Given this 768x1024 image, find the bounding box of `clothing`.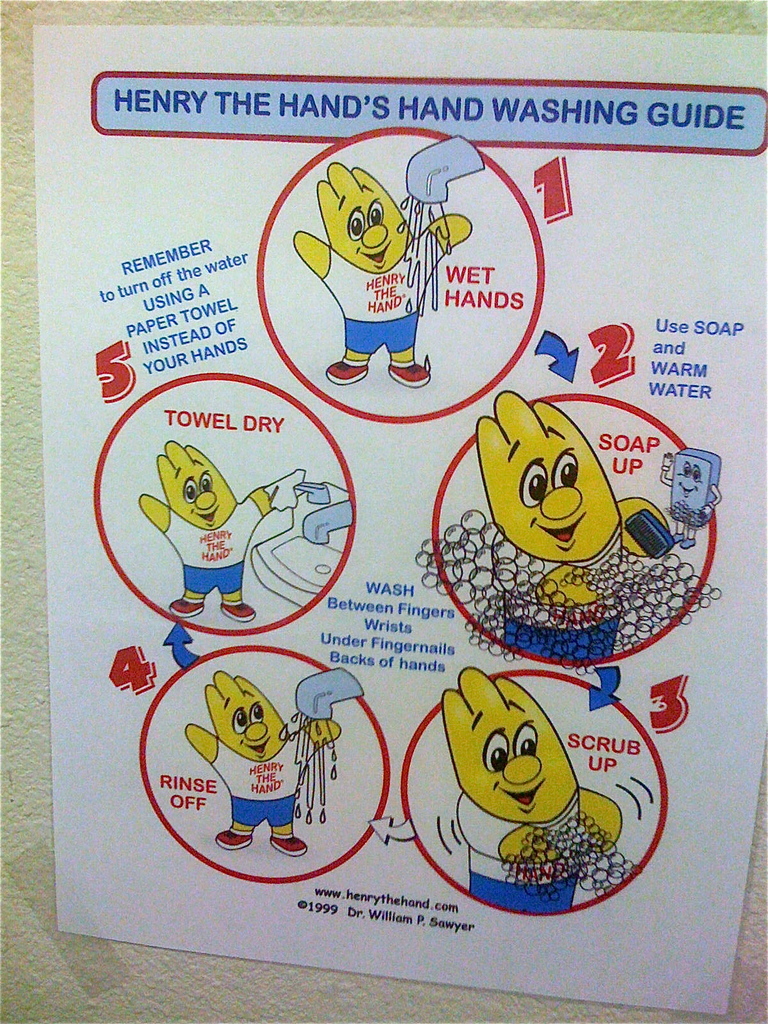
pyautogui.locateOnScreen(314, 248, 449, 351).
